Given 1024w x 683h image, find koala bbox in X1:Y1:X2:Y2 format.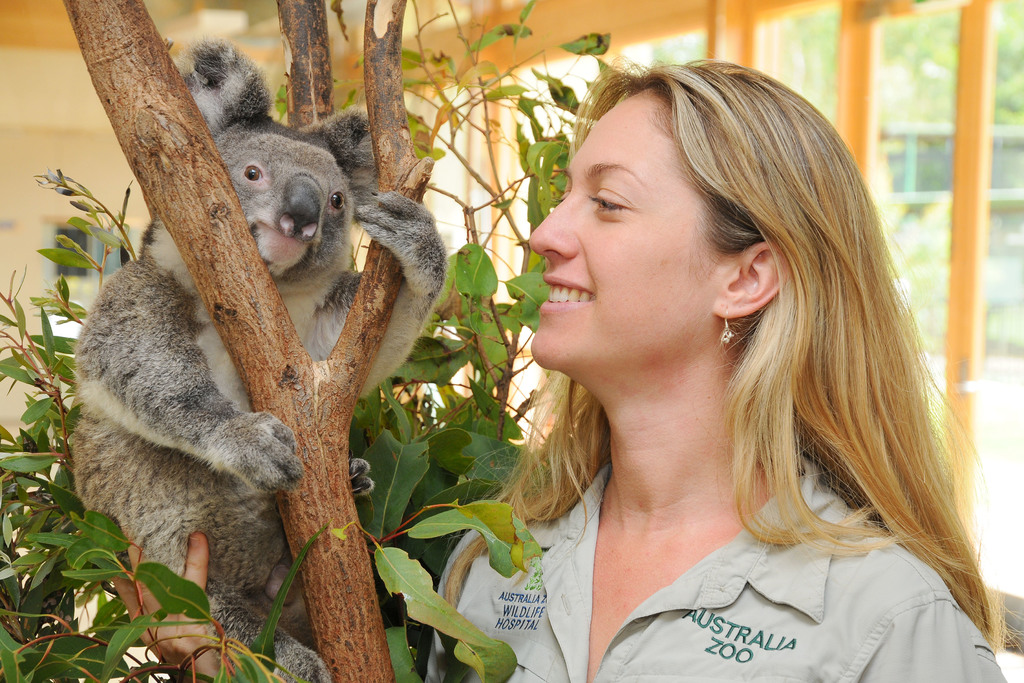
74:35:447:682.
